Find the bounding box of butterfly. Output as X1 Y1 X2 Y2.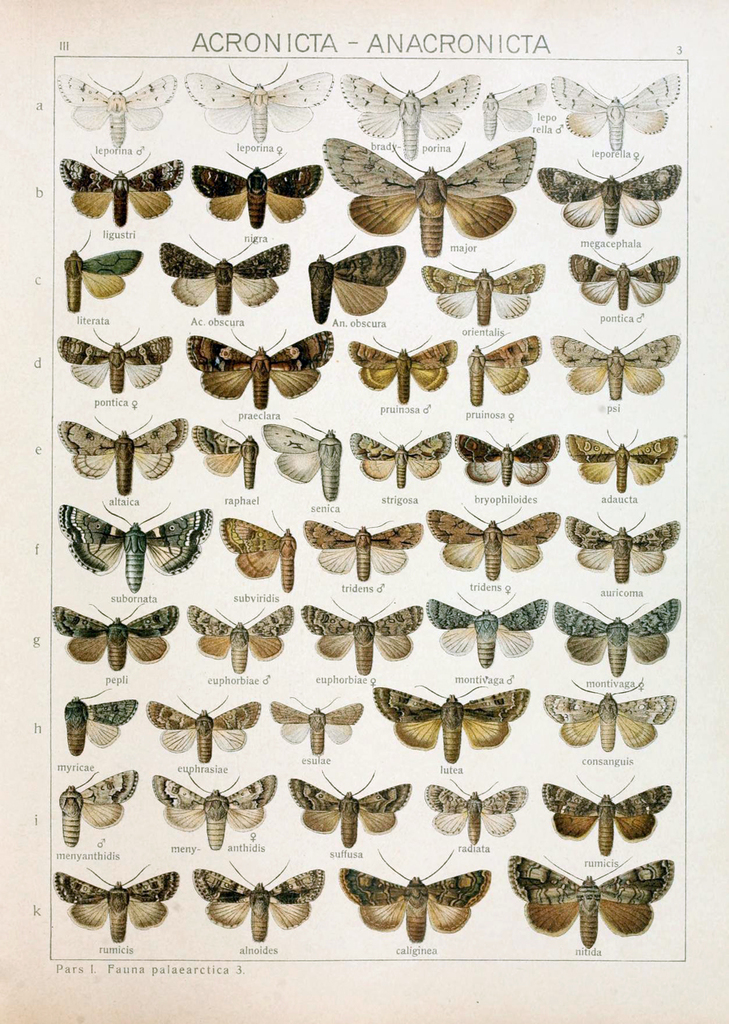
305 236 406 325.
